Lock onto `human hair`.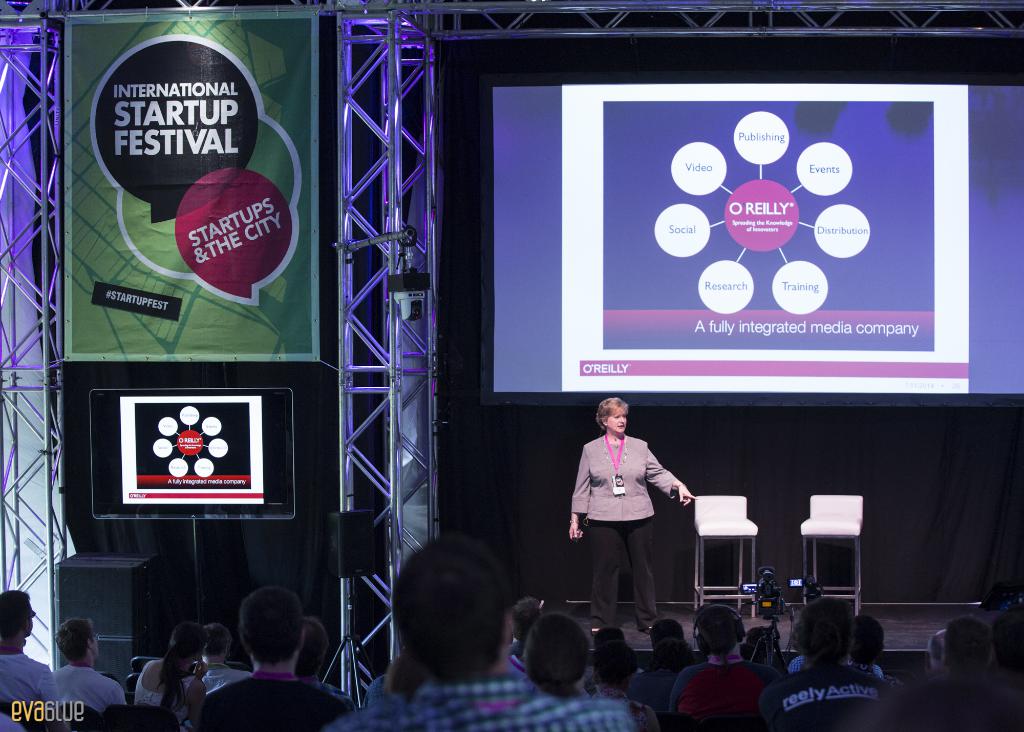
Locked: 595 394 627 431.
